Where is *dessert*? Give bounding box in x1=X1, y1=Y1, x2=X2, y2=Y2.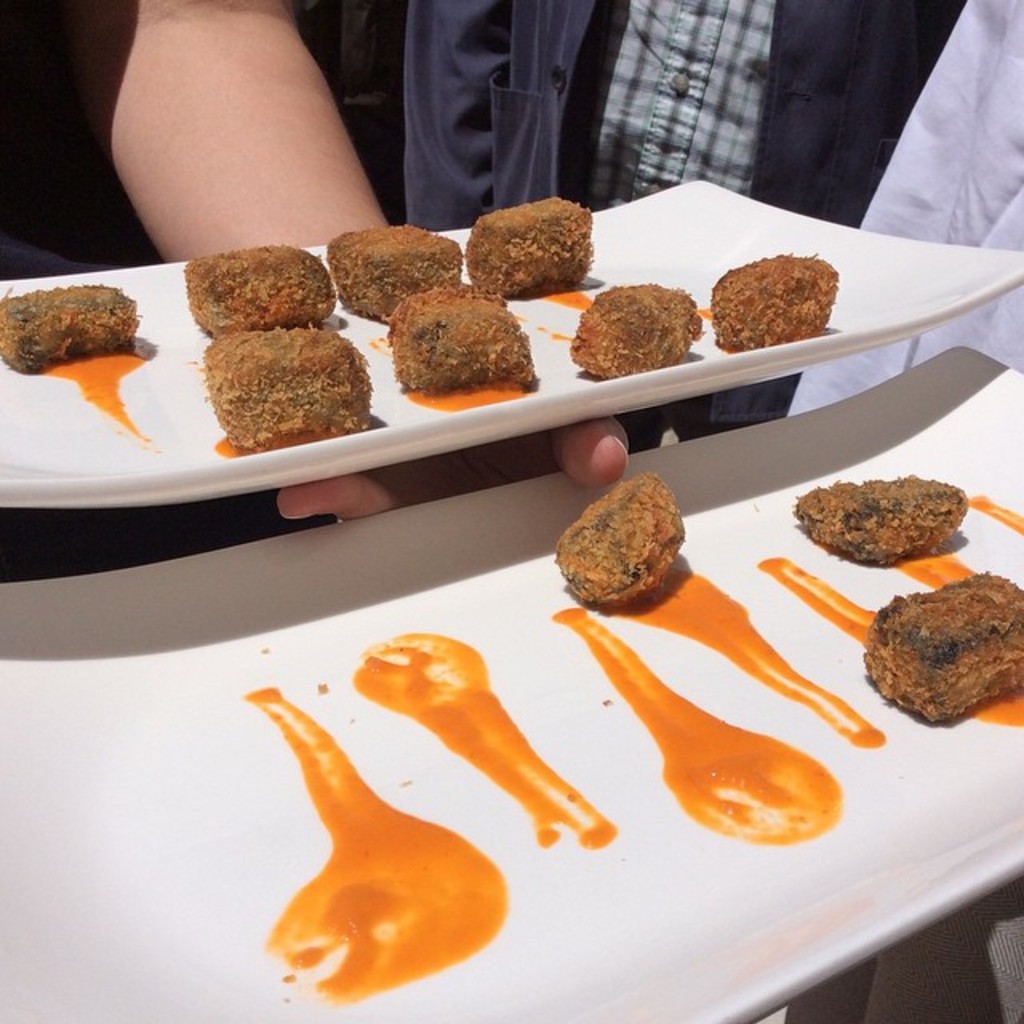
x1=389, y1=285, x2=531, y2=416.
